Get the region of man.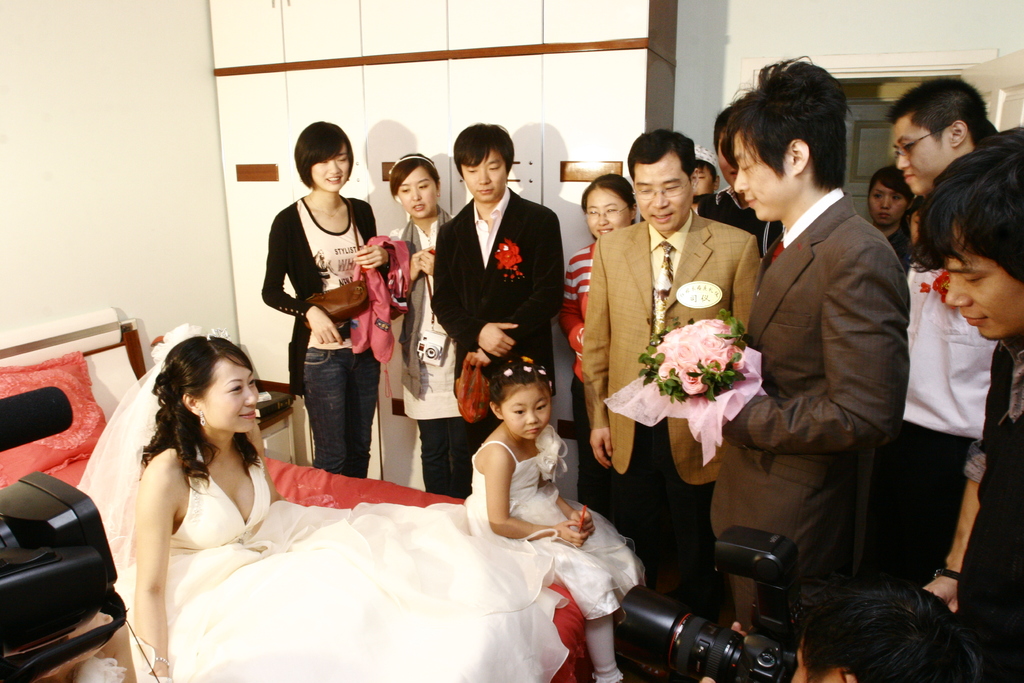
(x1=583, y1=134, x2=761, y2=591).
